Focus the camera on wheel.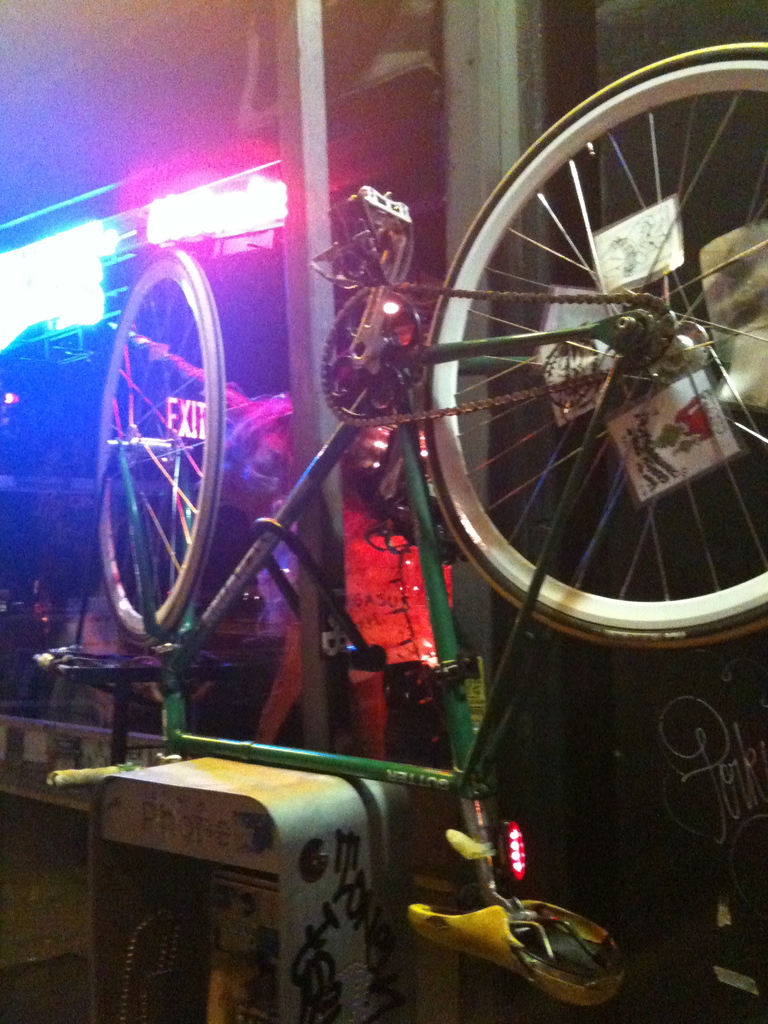
Focus region: x1=316 y1=286 x2=442 y2=424.
